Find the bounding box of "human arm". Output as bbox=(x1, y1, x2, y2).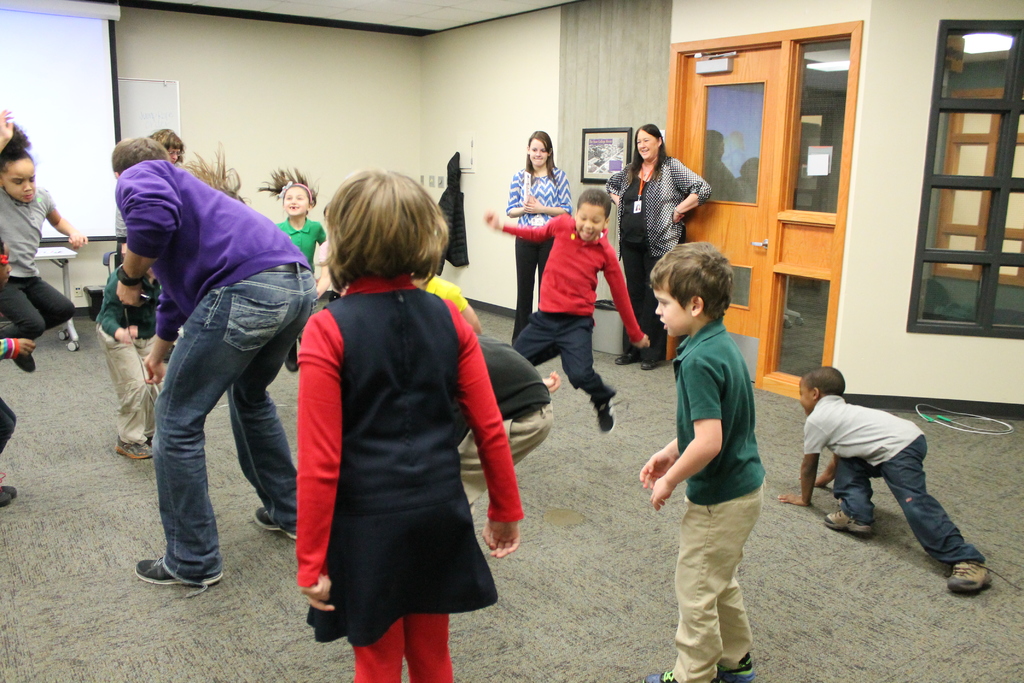
bbox=(639, 434, 678, 495).
